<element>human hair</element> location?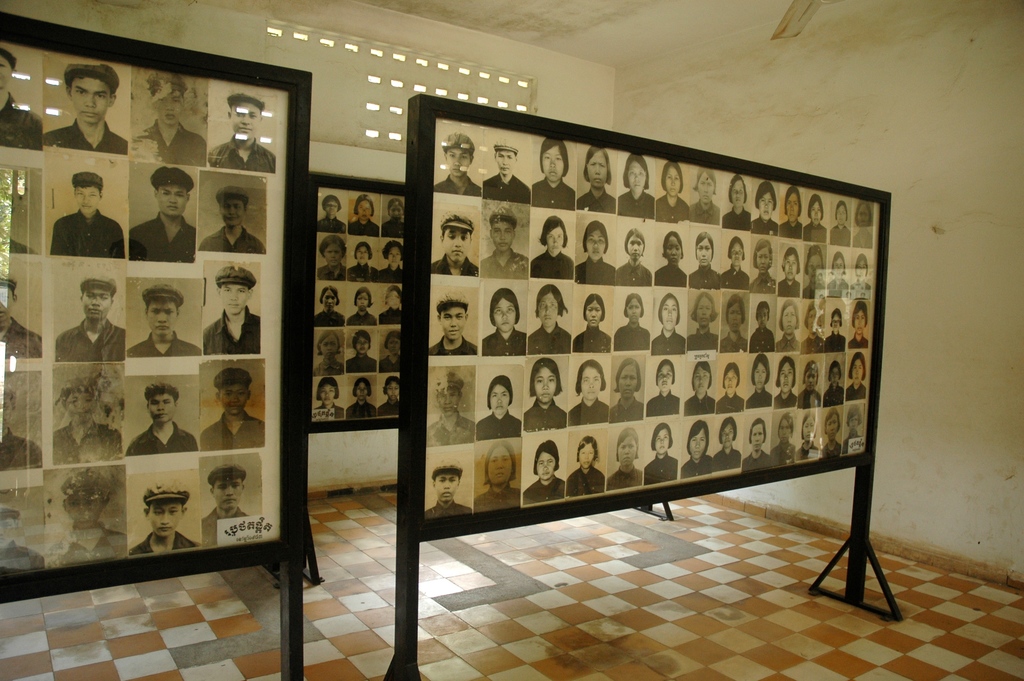
rect(64, 62, 118, 98)
